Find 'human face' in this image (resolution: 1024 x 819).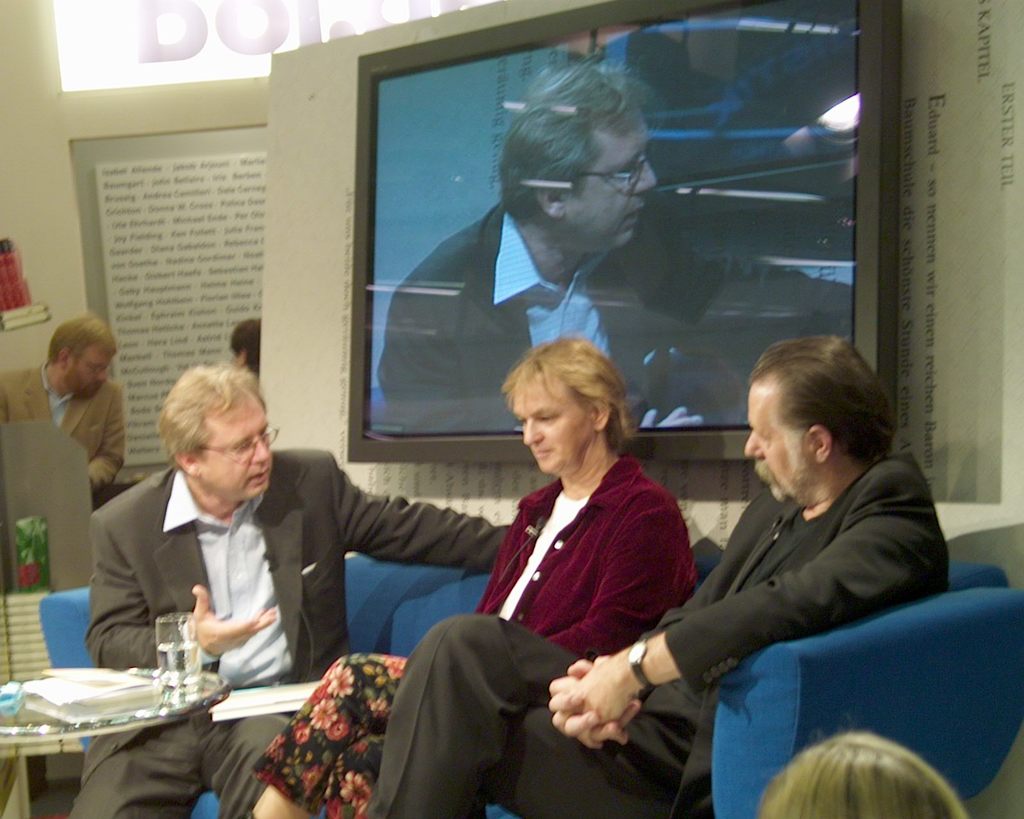
[509, 373, 587, 477].
